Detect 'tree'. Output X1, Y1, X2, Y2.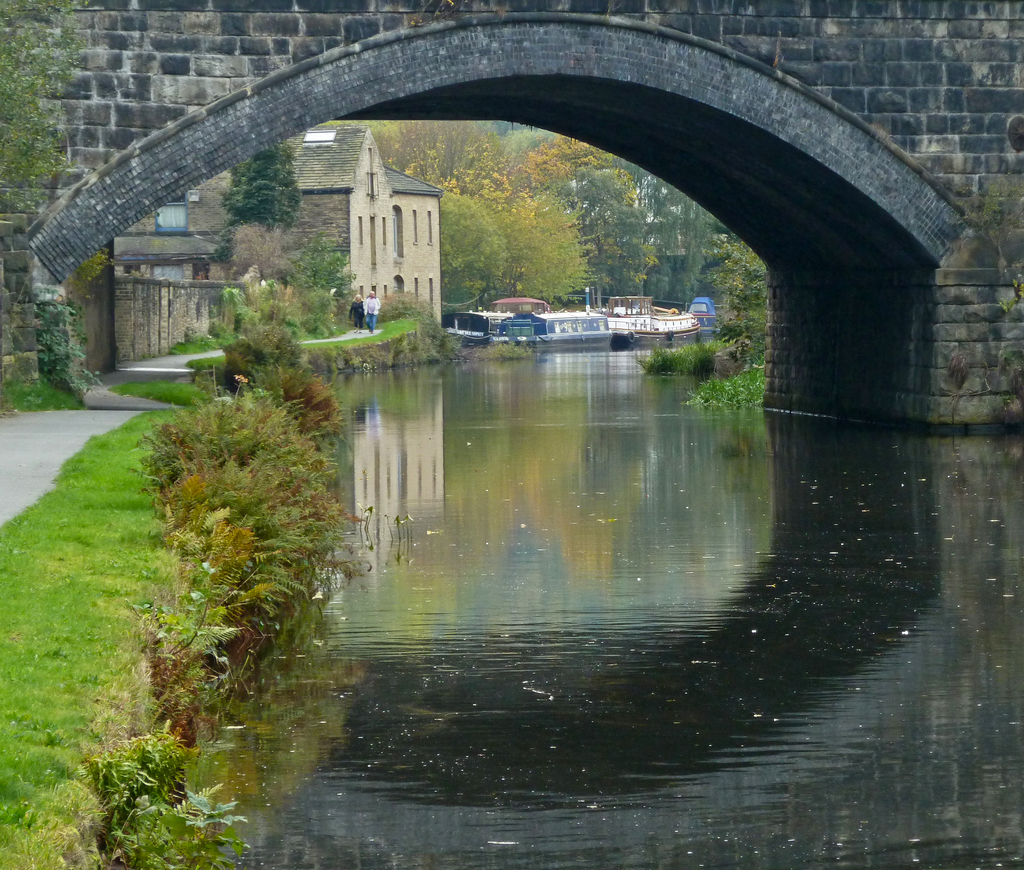
569, 163, 650, 296.
